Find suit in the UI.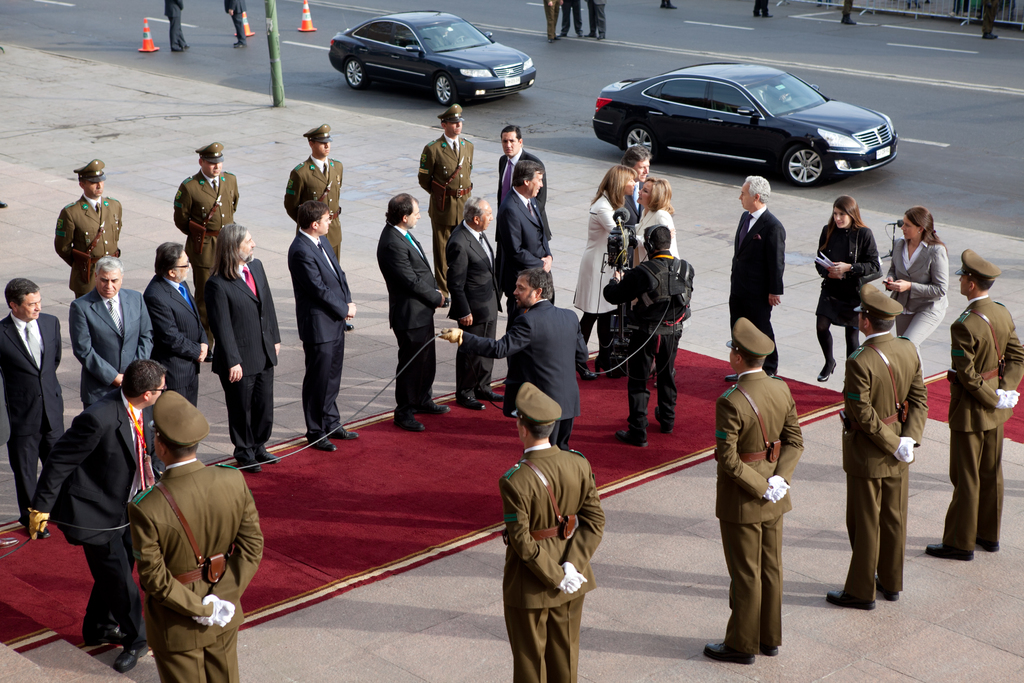
UI element at (left=280, top=158, right=345, bottom=261).
